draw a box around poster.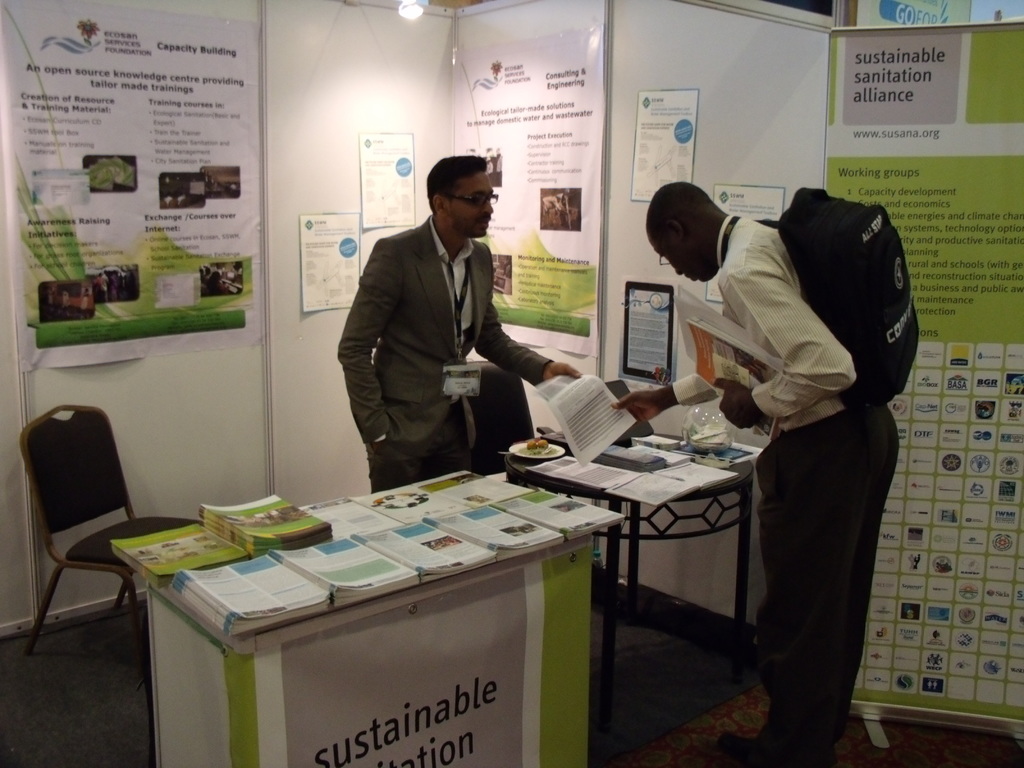
(614, 271, 680, 393).
